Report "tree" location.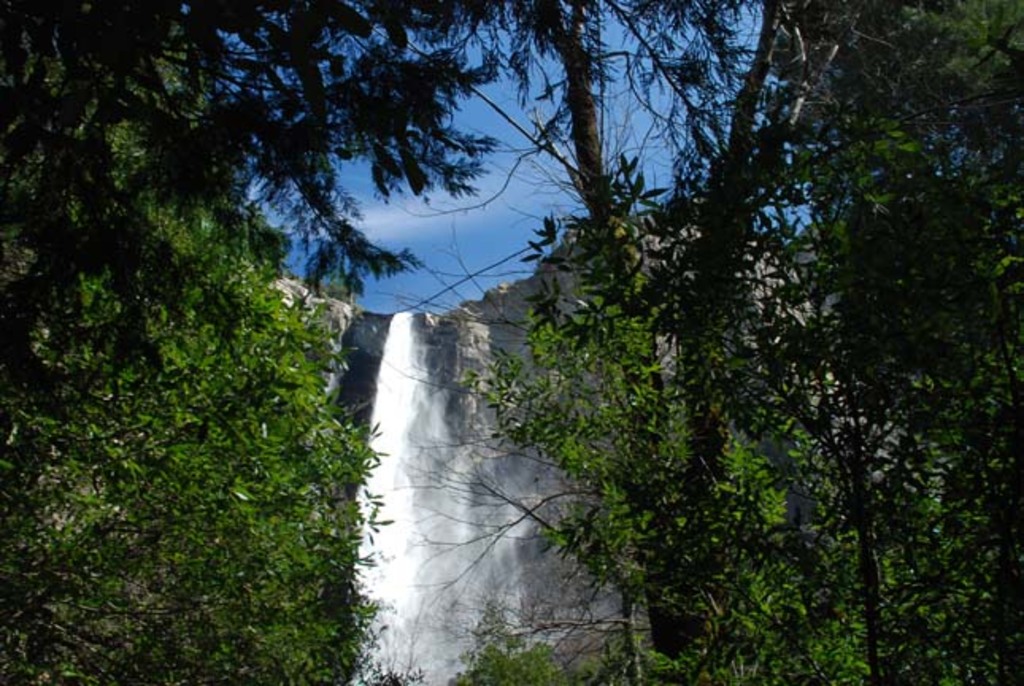
Report: [502,0,868,684].
